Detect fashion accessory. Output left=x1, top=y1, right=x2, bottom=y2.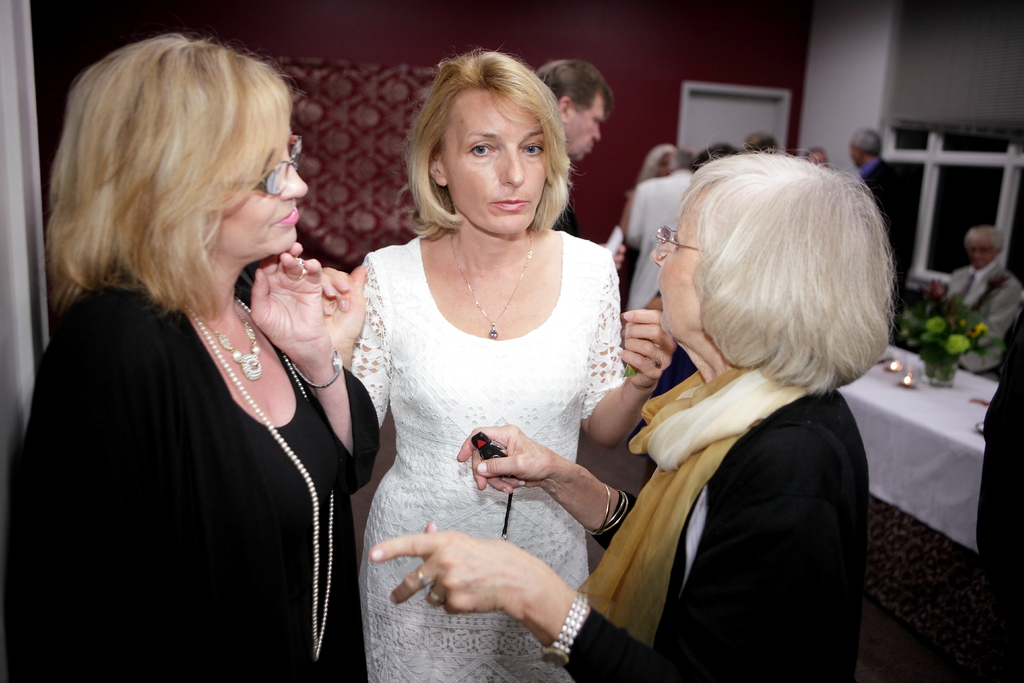
left=179, top=306, right=337, bottom=657.
